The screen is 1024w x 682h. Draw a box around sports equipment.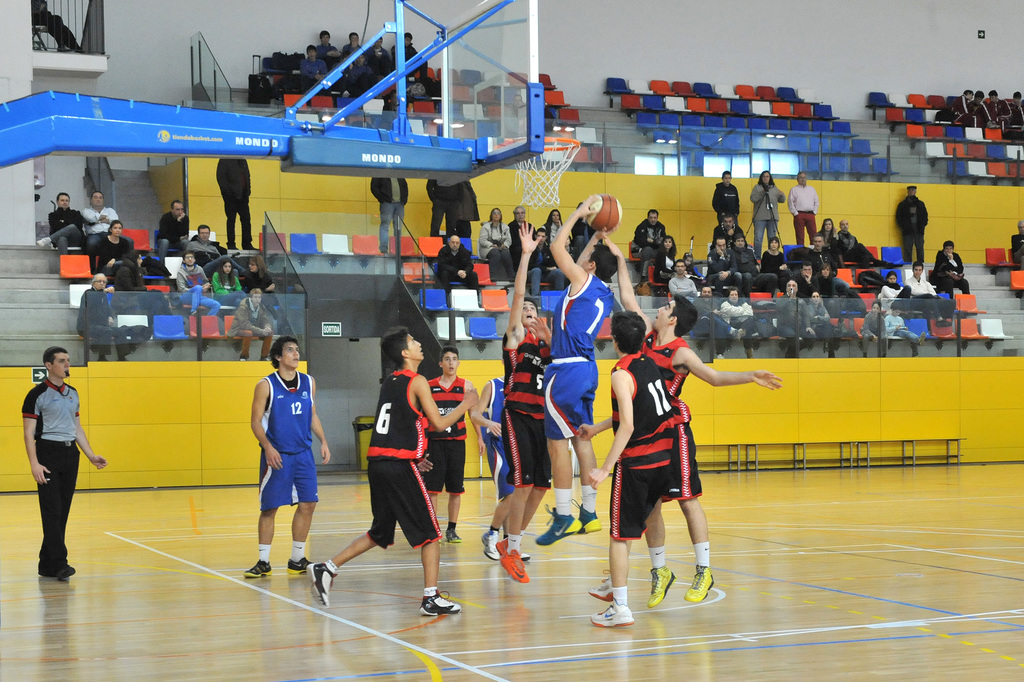
<region>481, 529, 500, 560</region>.
